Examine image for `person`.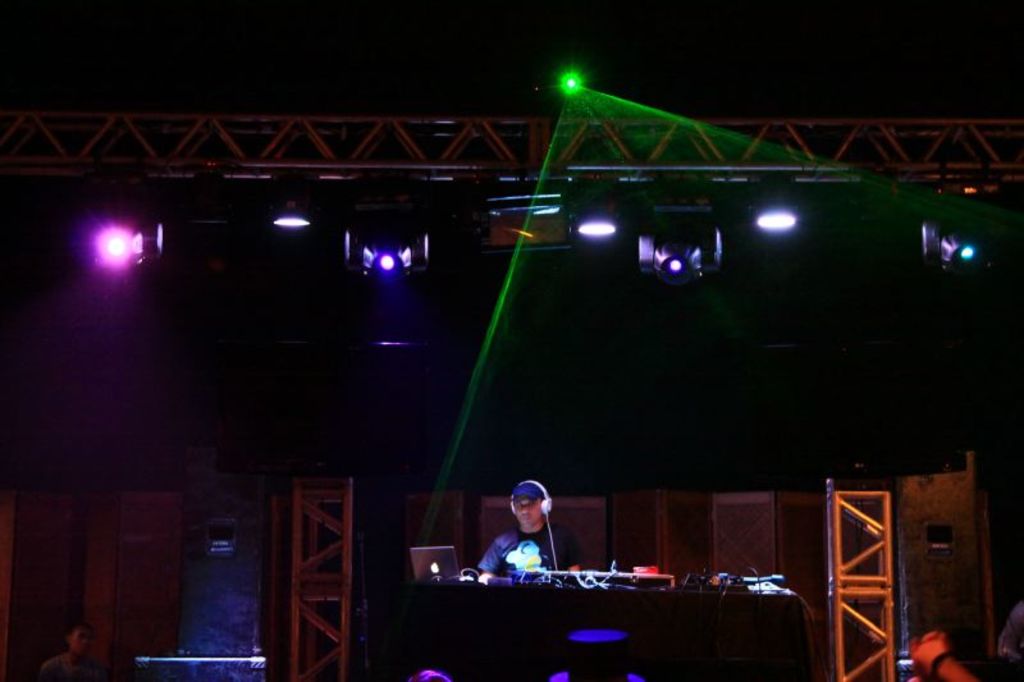
Examination result: region(36, 621, 109, 681).
